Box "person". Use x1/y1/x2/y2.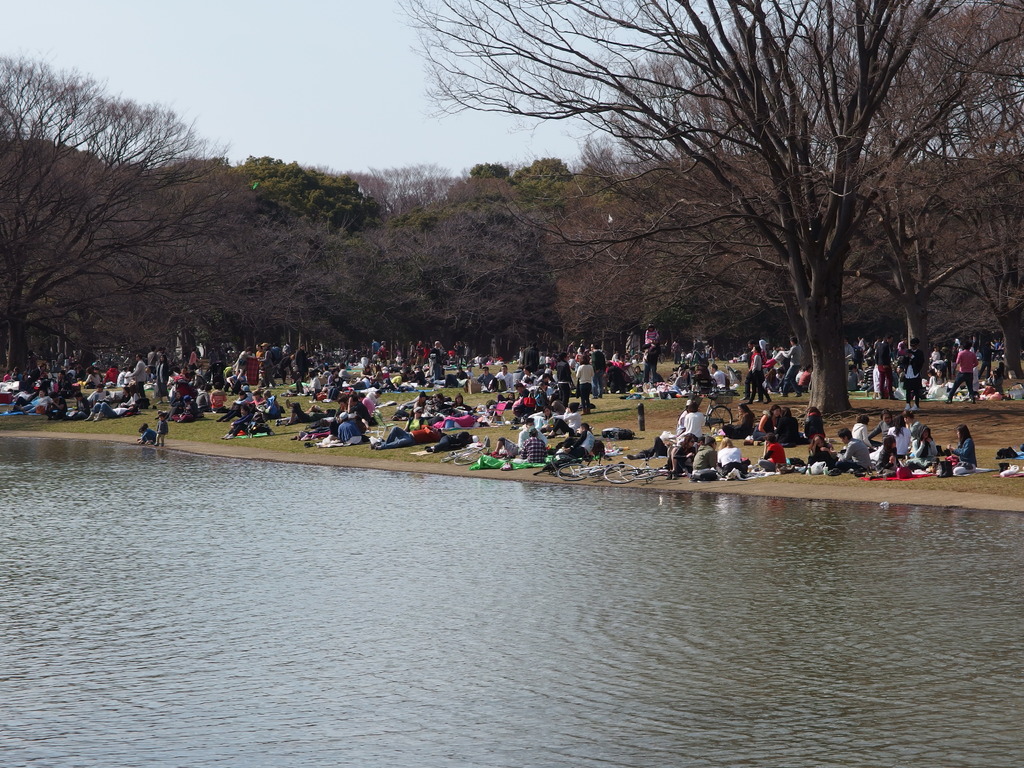
530/406/582/429.
